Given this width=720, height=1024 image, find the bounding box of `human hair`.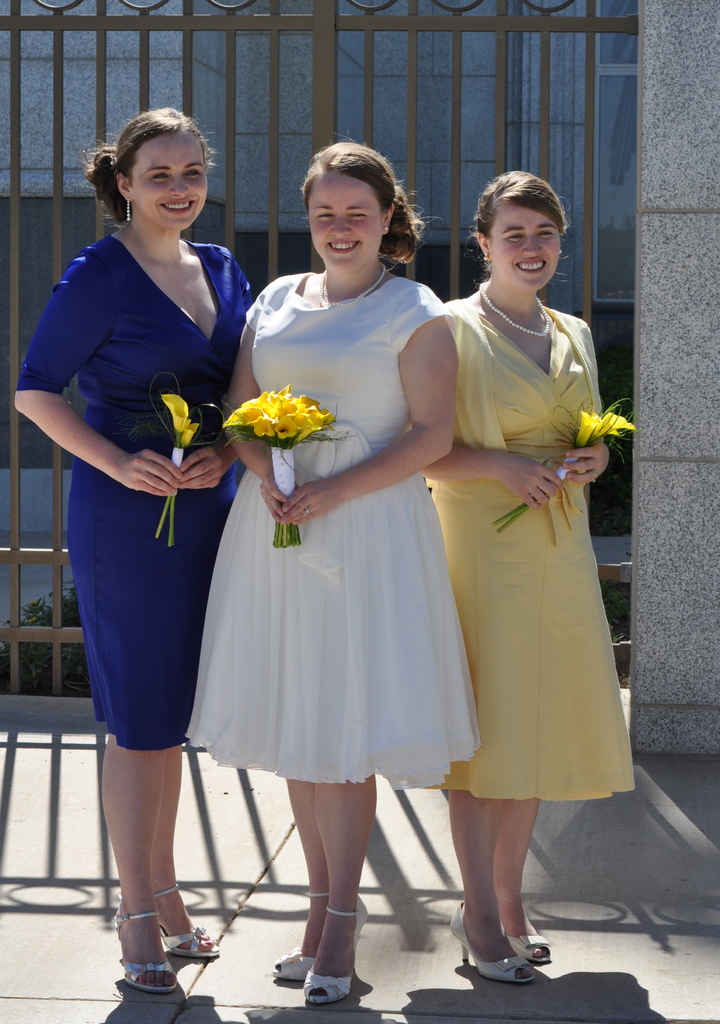
locate(289, 136, 420, 275).
